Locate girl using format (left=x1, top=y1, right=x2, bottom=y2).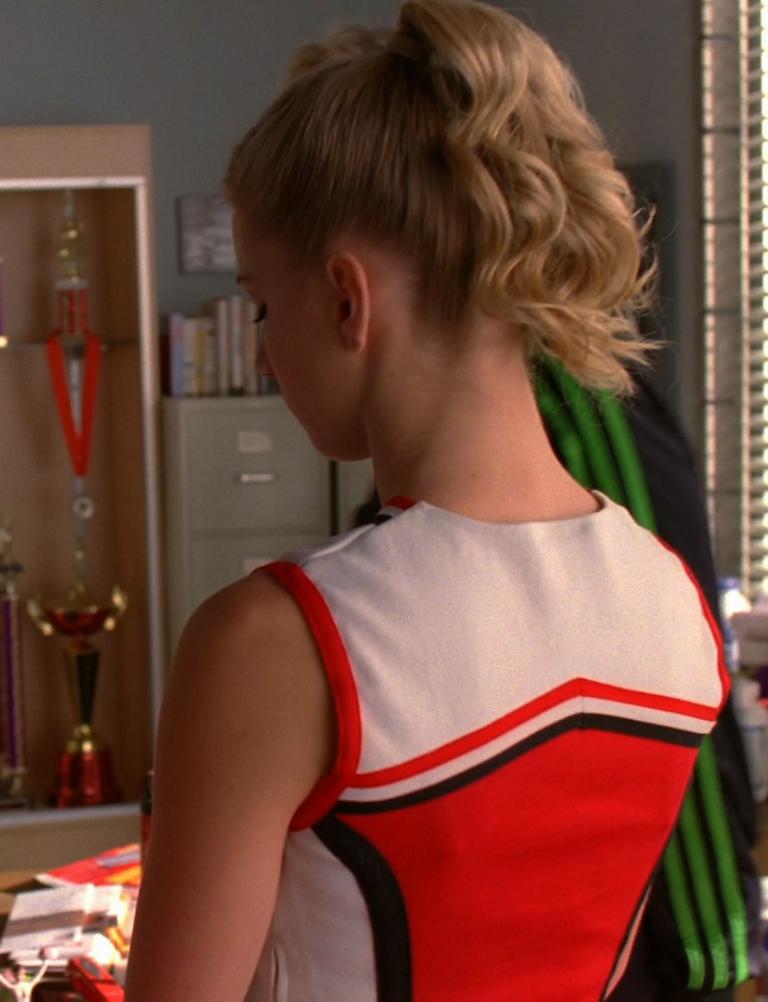
(left=118, top=0, right=734, bottom=1001).
